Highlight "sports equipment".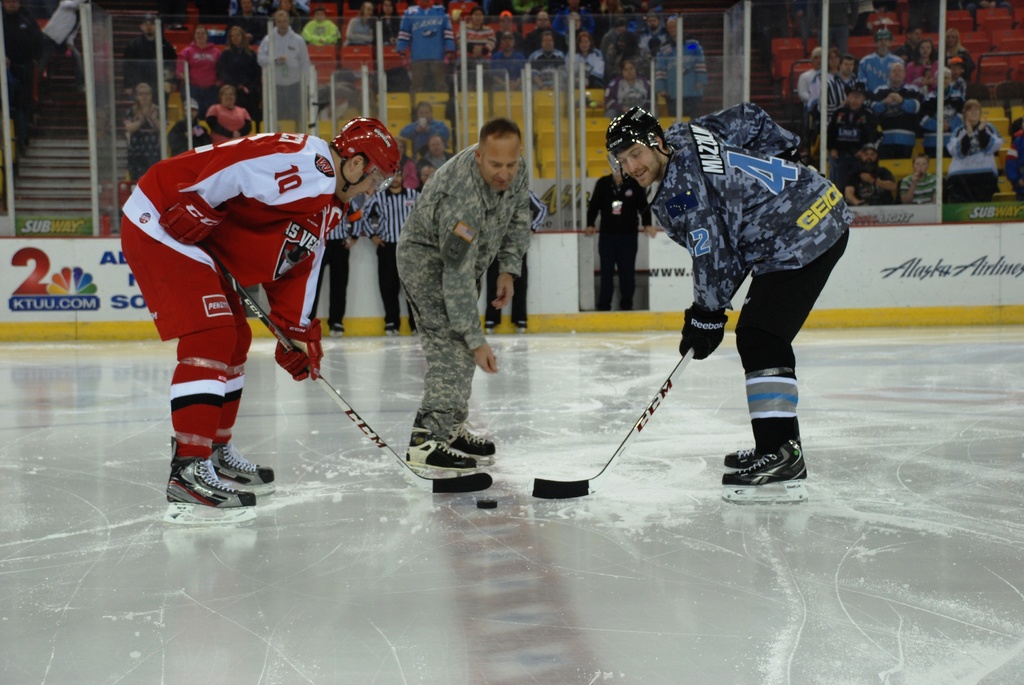
Highlighted region: detection(678, 303, 733, 359).
